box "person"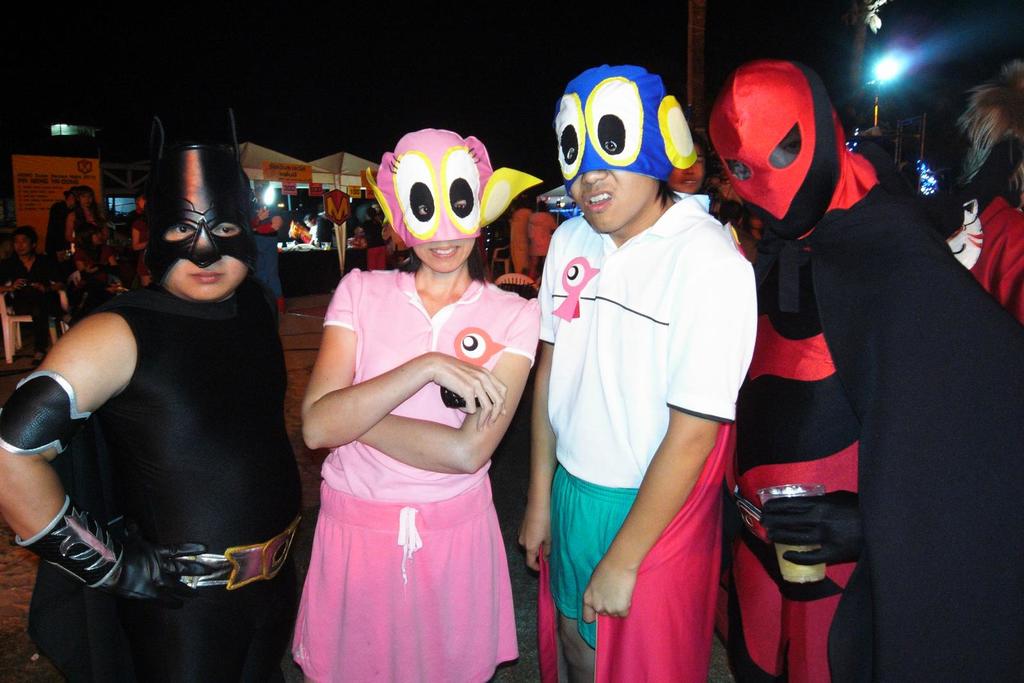
l=0, t=108, r=312, b=682
